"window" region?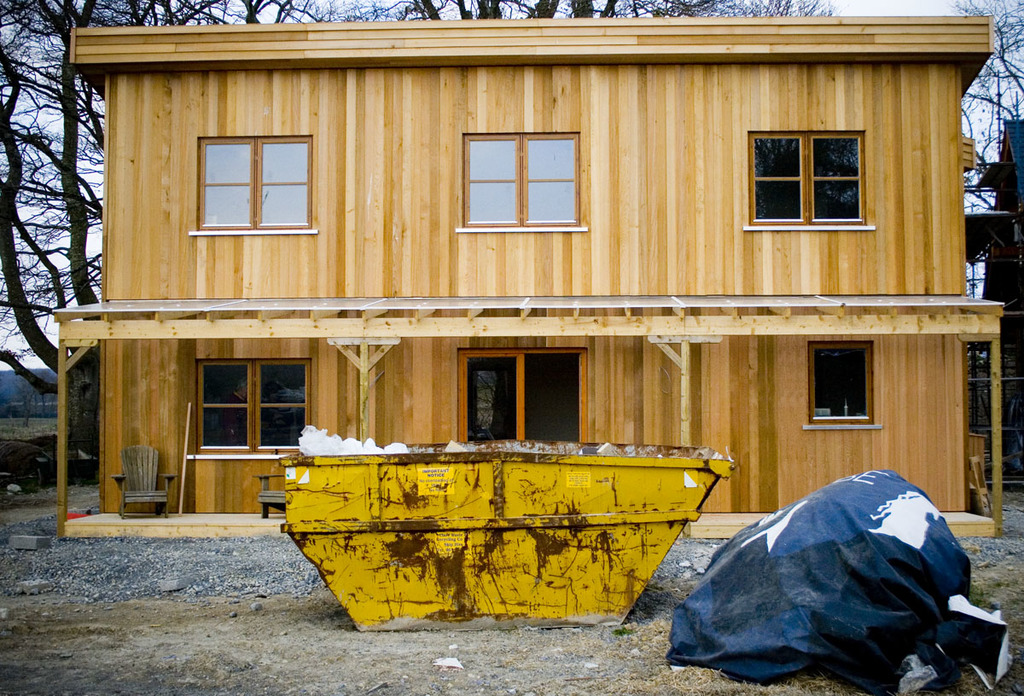
[x1=196, y1=358, x2=309, y2=444]
